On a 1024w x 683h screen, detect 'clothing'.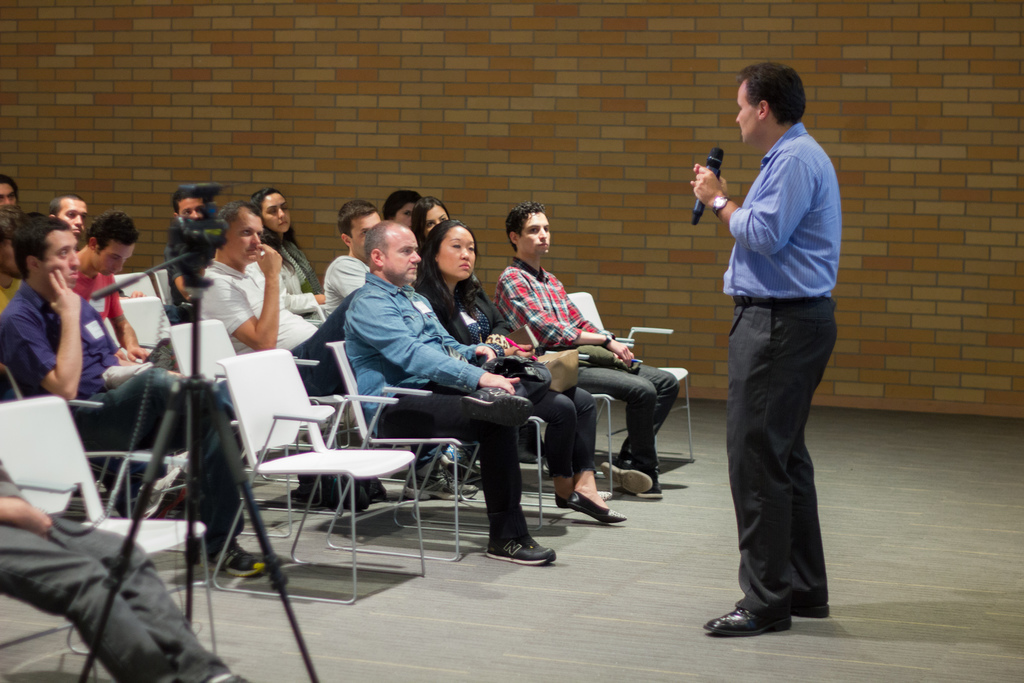
x1=427, y1=272, x2=592, y2=485.
